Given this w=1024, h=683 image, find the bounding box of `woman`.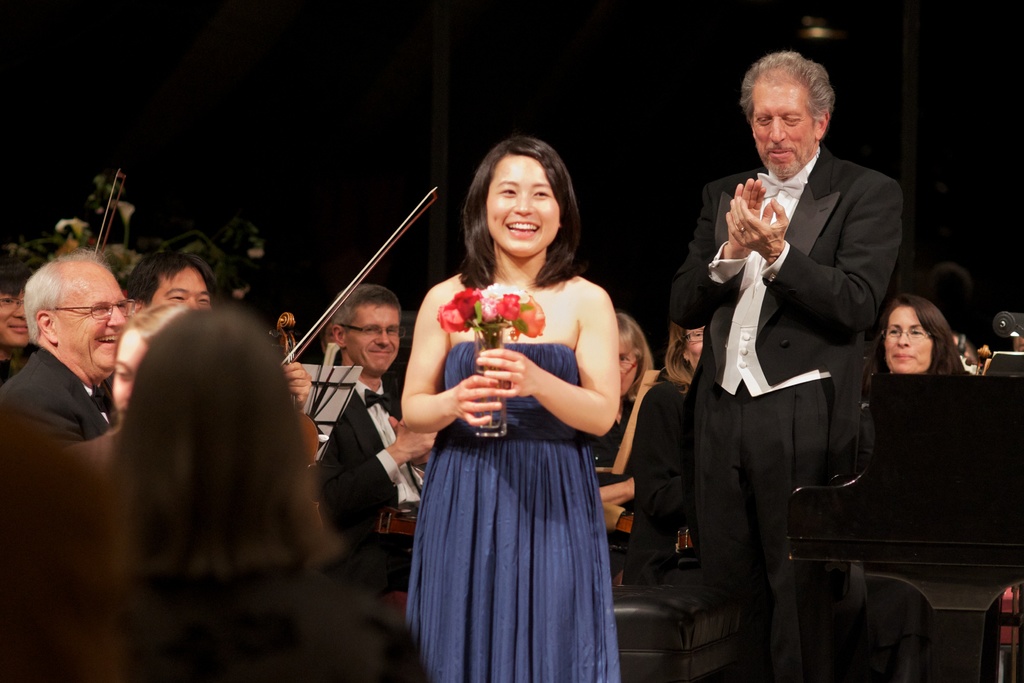
{"left": 871, "top": 293, "right": 976, "bottom": 384}.
